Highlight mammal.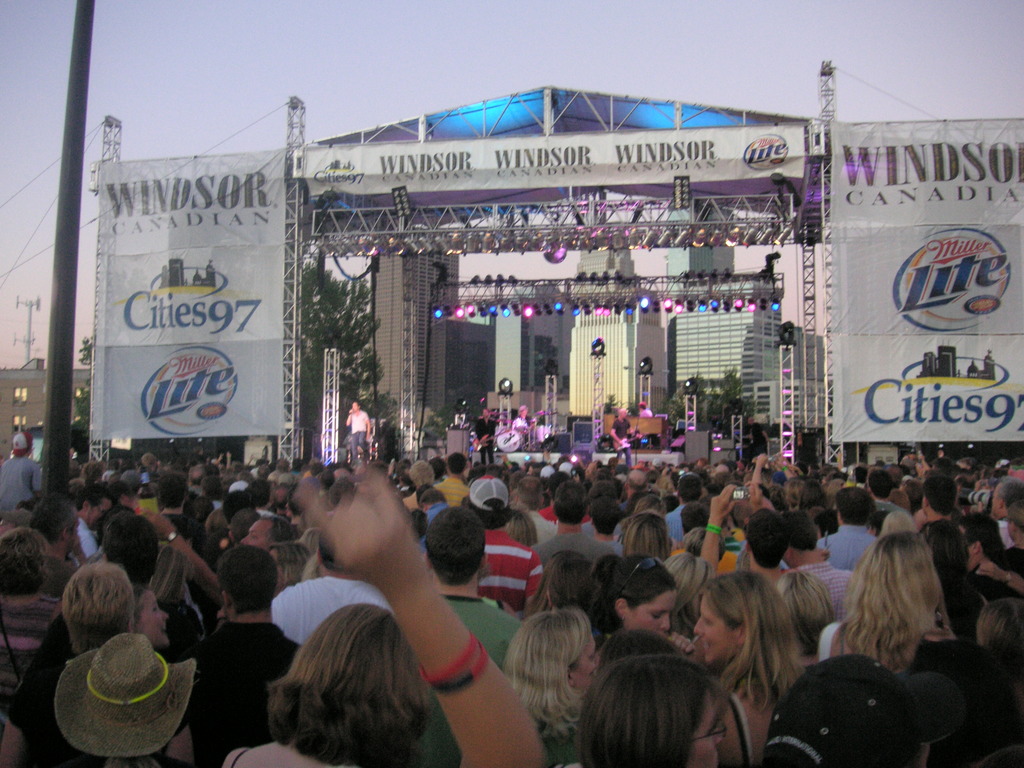
Highlighted region: x1=605 y1=407 x2=637 y2=474.
